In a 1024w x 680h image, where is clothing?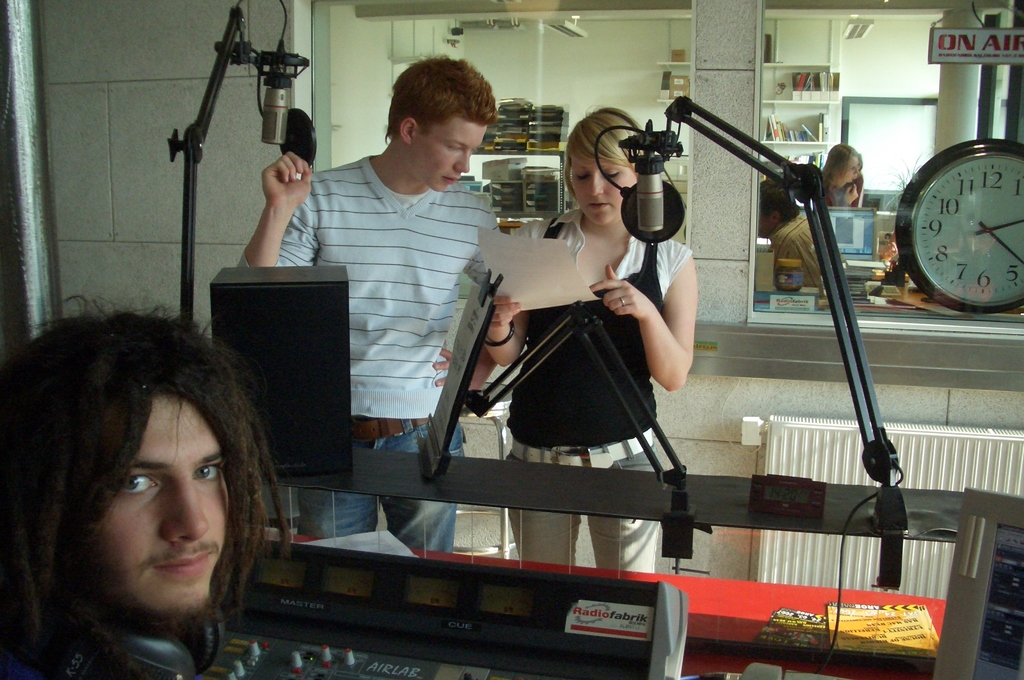
<region>273, 109, 508, 430</region>.
